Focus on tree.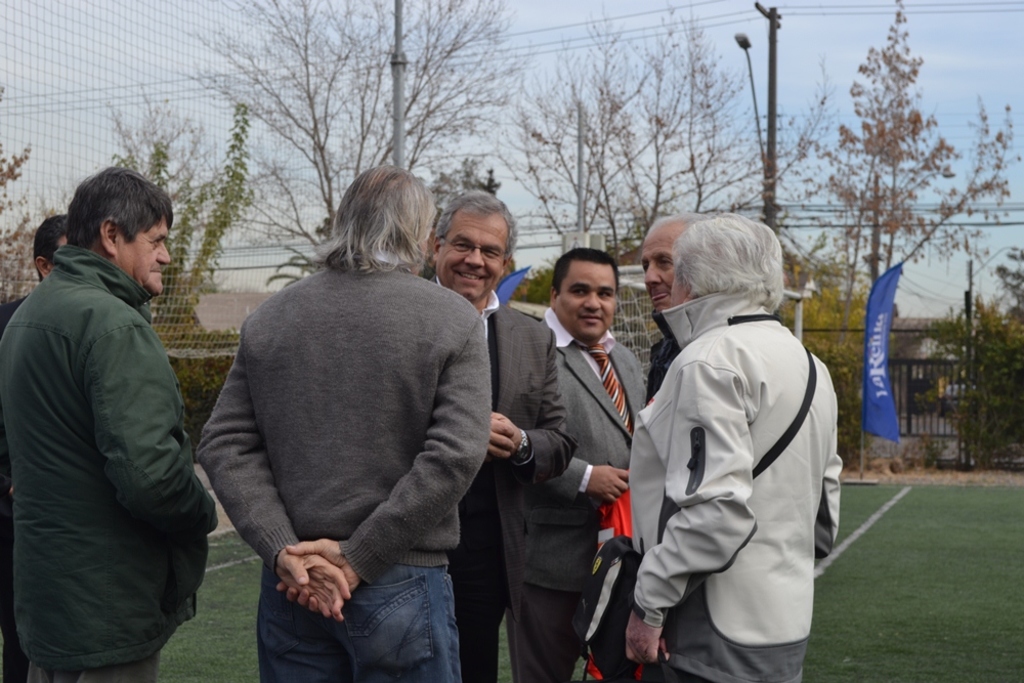
Focused at 806:0:1023:316.
